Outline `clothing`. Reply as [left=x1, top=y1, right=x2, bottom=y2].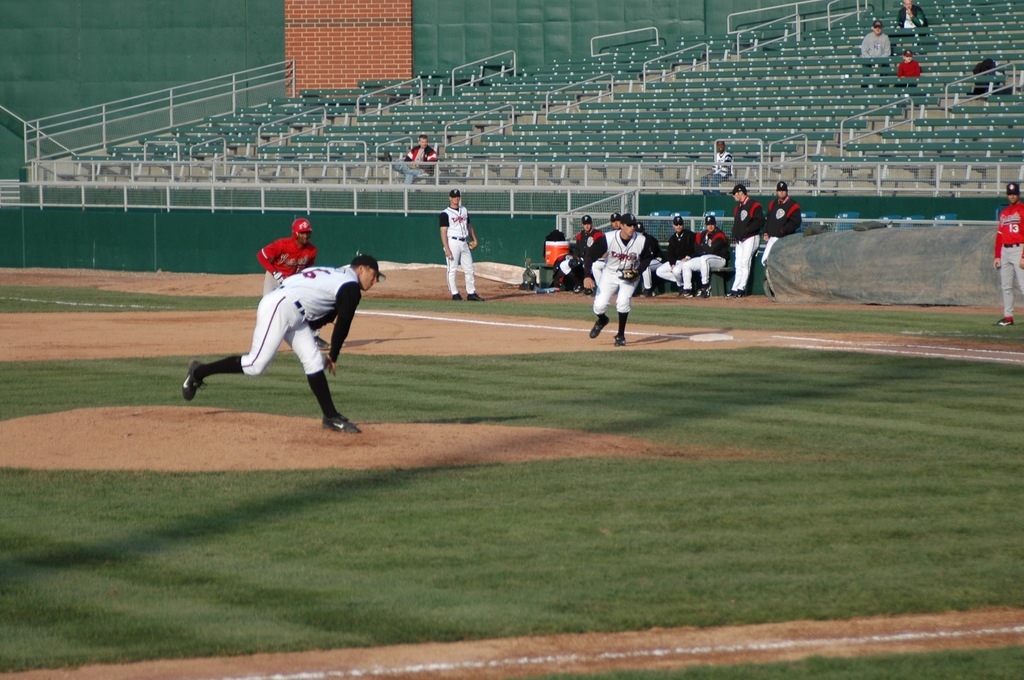
[left=217, top=221, right=358, bottom=422].
